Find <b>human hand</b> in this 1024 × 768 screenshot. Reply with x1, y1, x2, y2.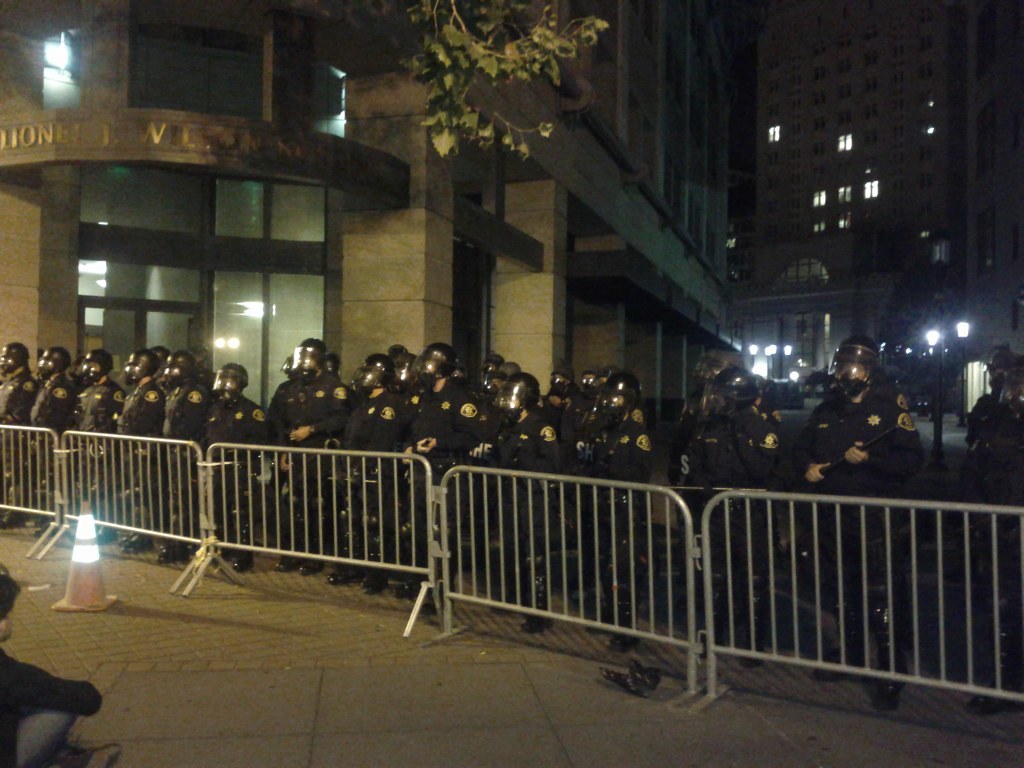
398, 445, 416, 466.
